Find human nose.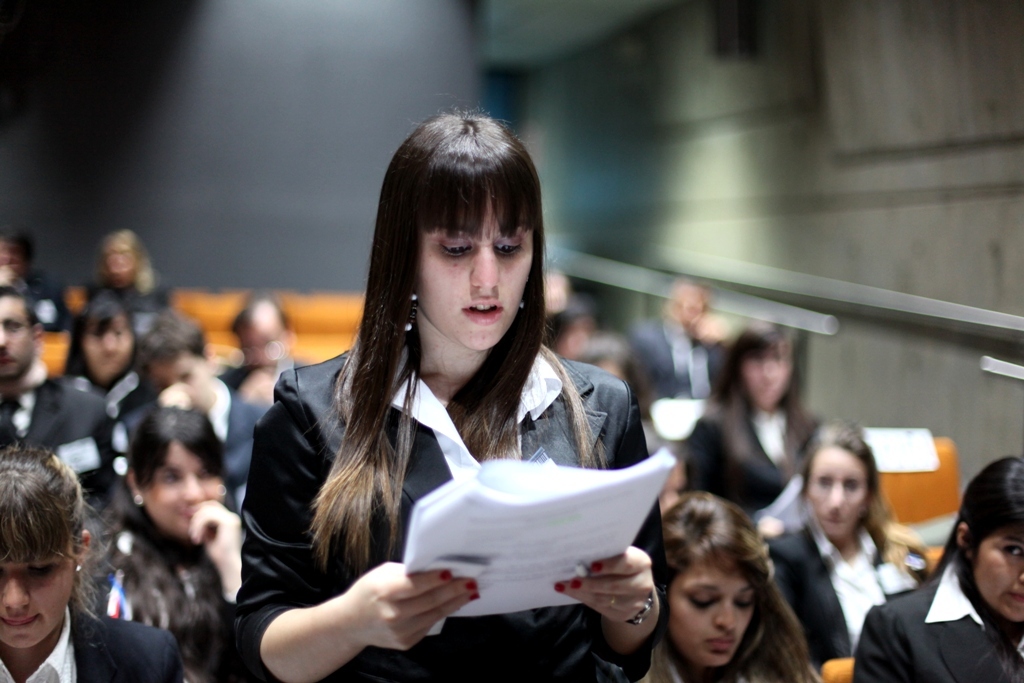
(x1=180, y1=469, x2=206, y2=506).
